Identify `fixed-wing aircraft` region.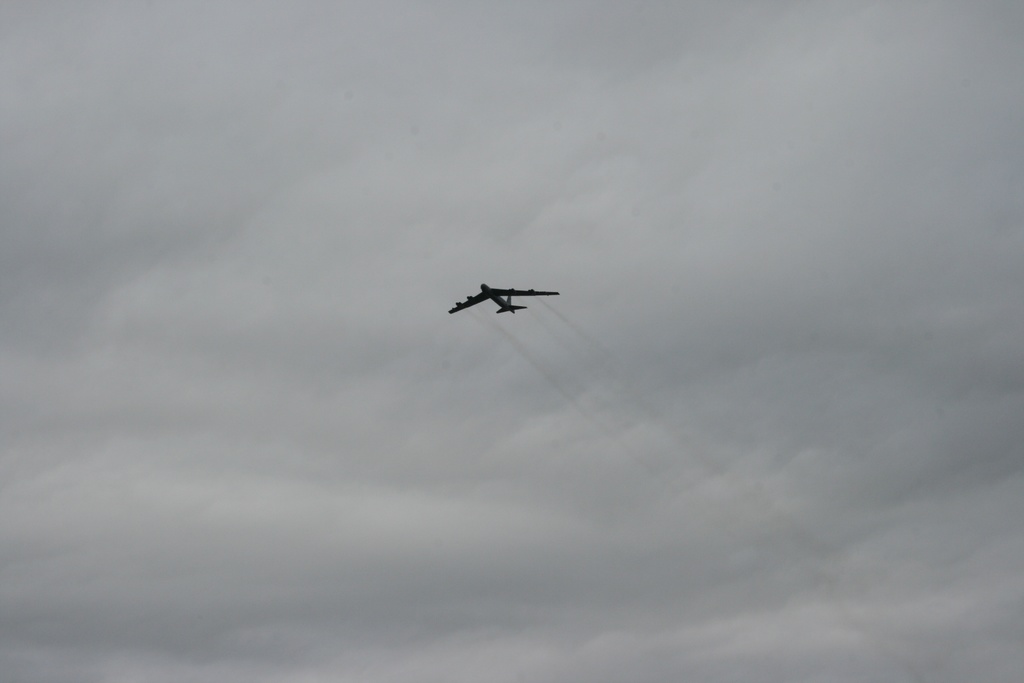
Region: (450,278,561,315).
